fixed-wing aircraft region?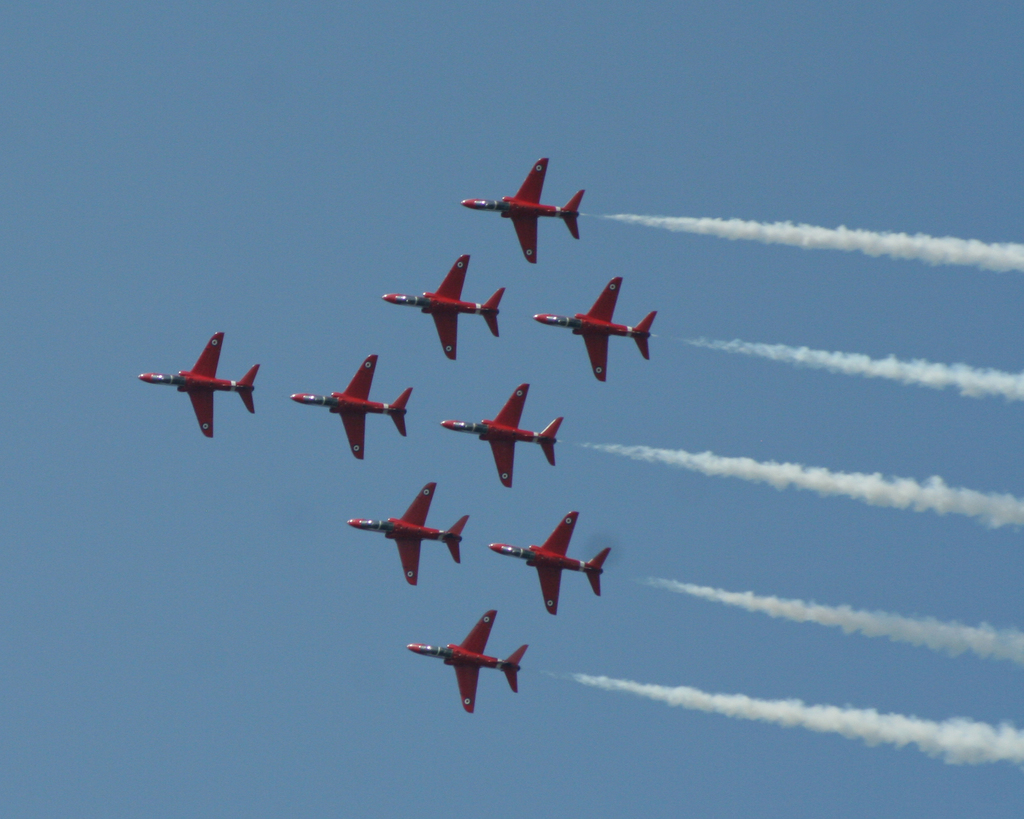
(x1=490, y1=508, x2=611, y2=618)
